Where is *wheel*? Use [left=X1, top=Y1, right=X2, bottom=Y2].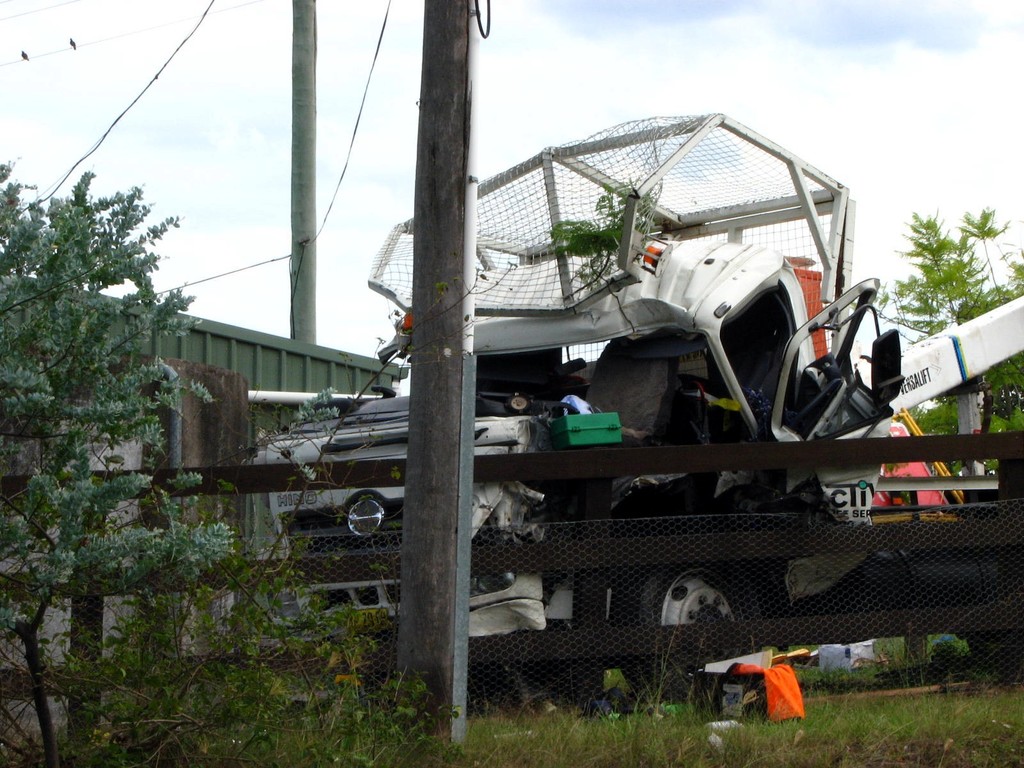
[left=611, top=557, right=774, bottom=701].
